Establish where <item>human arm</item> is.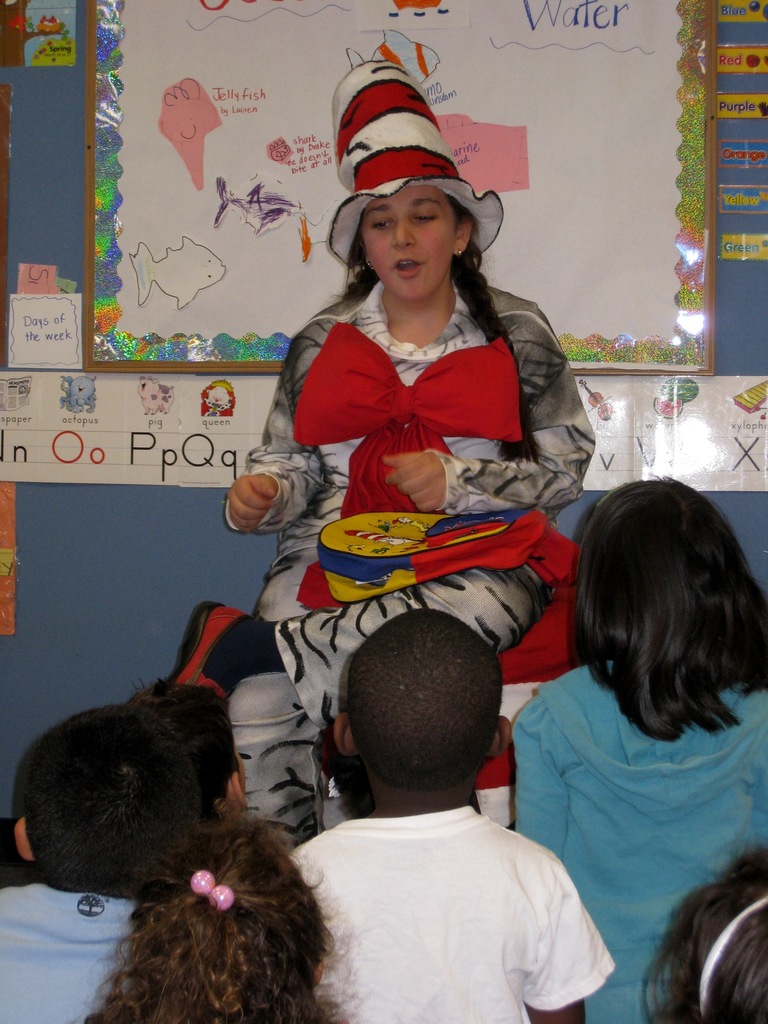
Established at crop(220, 351, 321, 529).
